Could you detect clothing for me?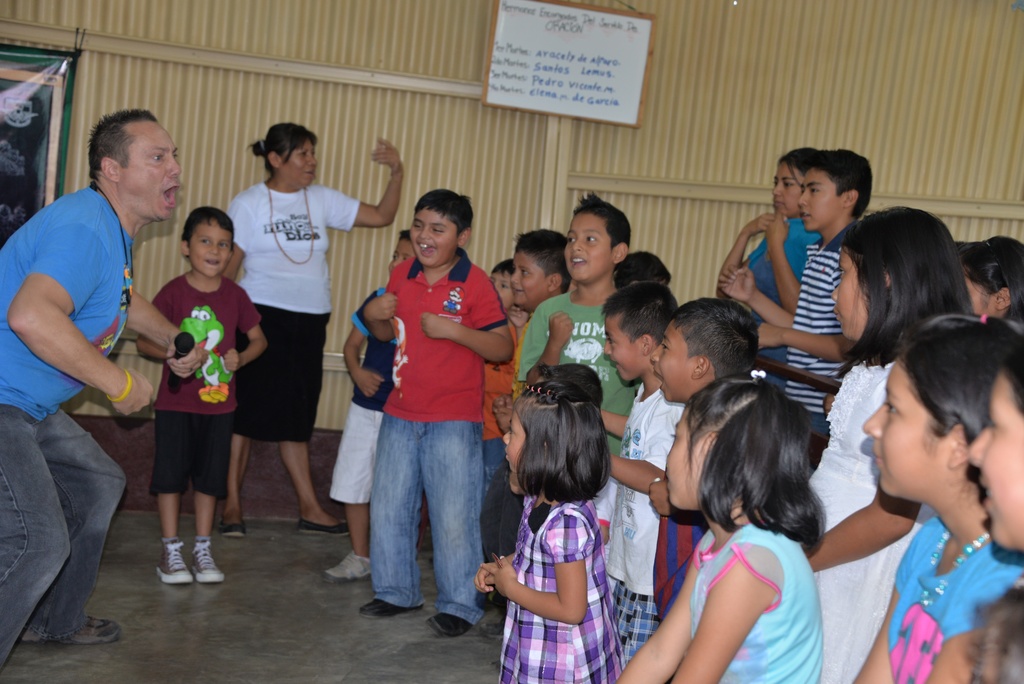
Detection result: <region>0, 184, 139, 672</region>.
